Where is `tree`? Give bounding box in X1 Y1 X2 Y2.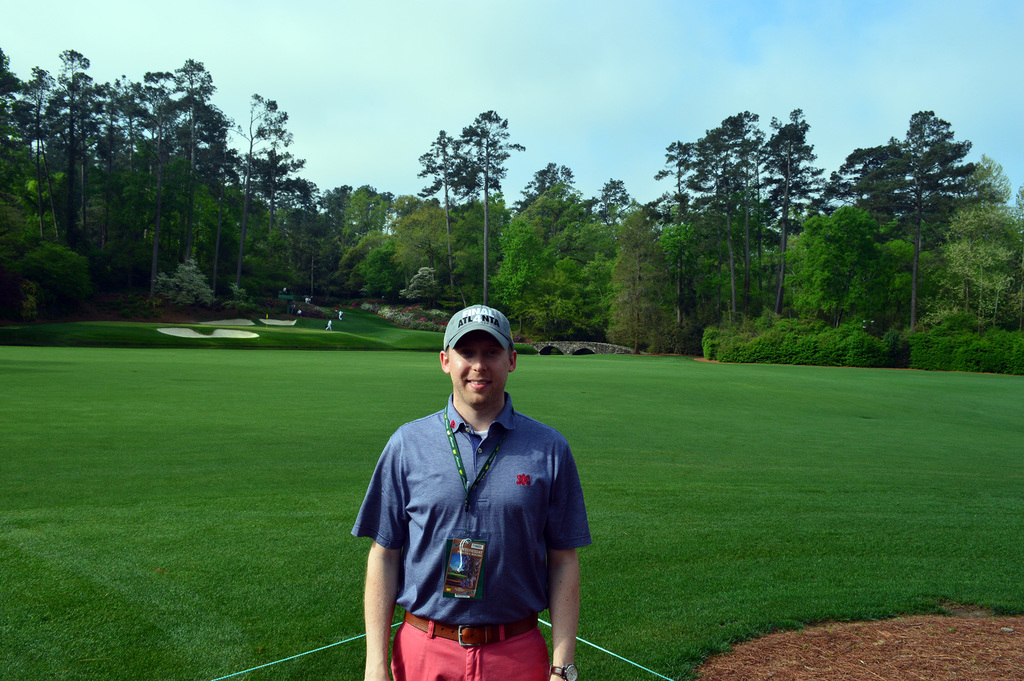
652 111 821 344.
